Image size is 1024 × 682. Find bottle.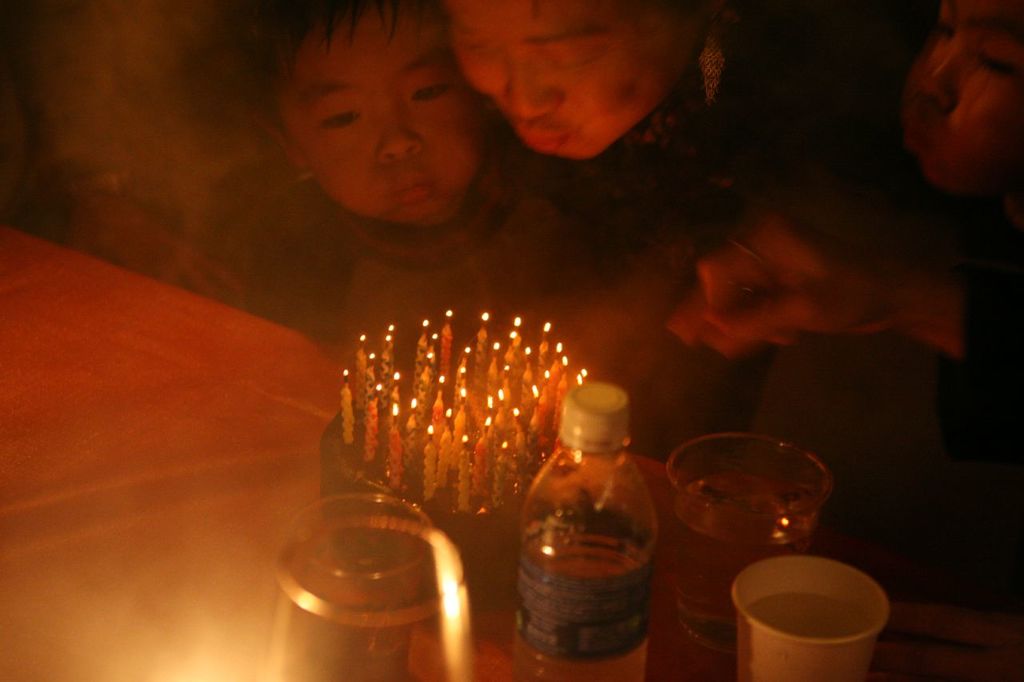
[509, 380, 669, 653].
